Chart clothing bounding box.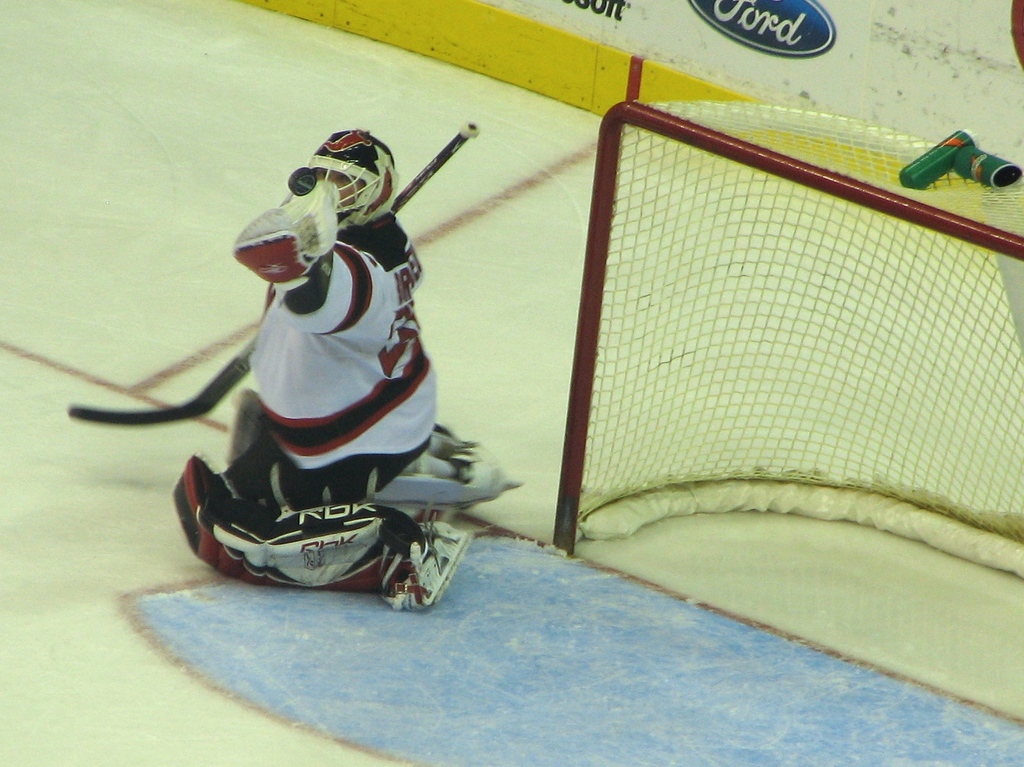
Charted: locate(240, 217, 465, 503).
